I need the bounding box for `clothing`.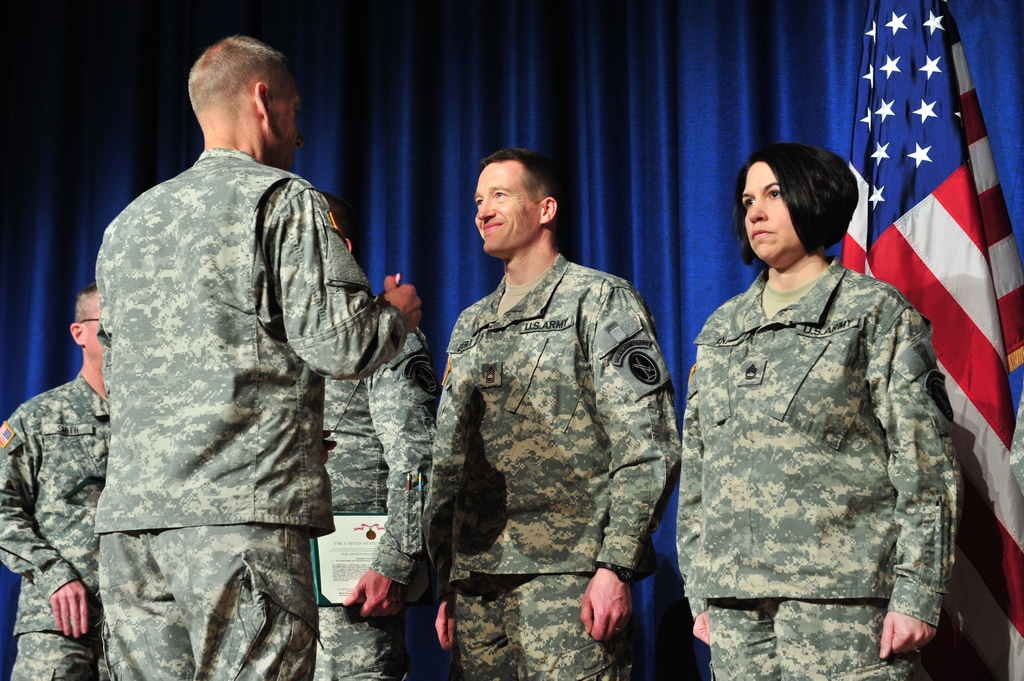
Here it is: 422,247,681,680.
